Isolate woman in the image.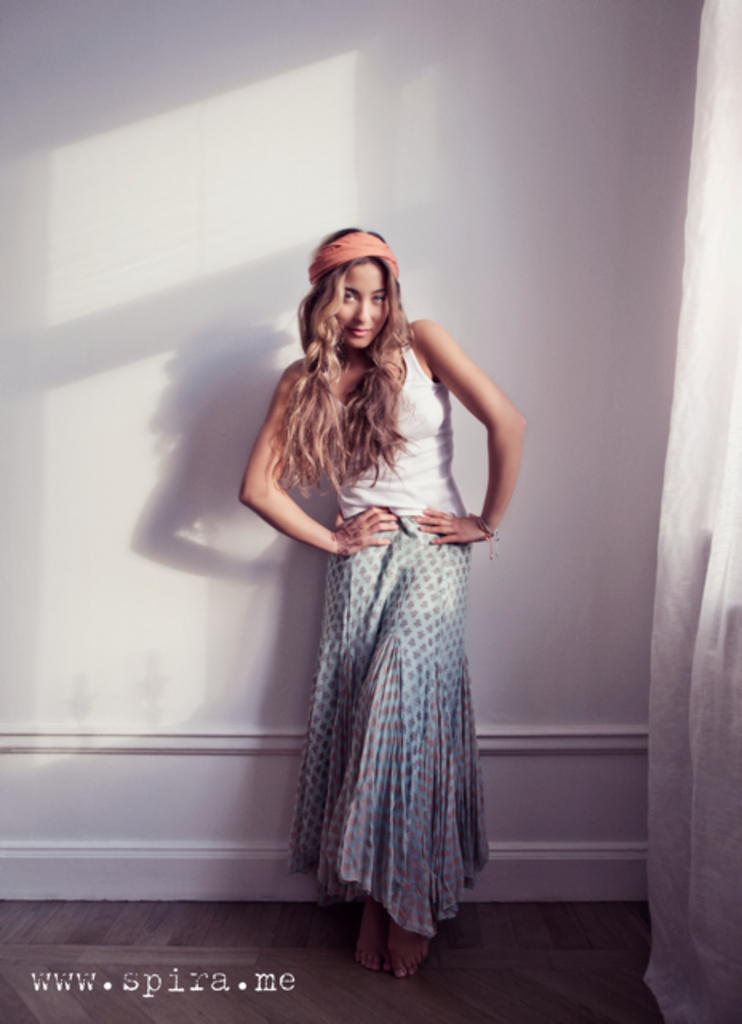
Isolated region: <box>219,203,560,973</box>.
